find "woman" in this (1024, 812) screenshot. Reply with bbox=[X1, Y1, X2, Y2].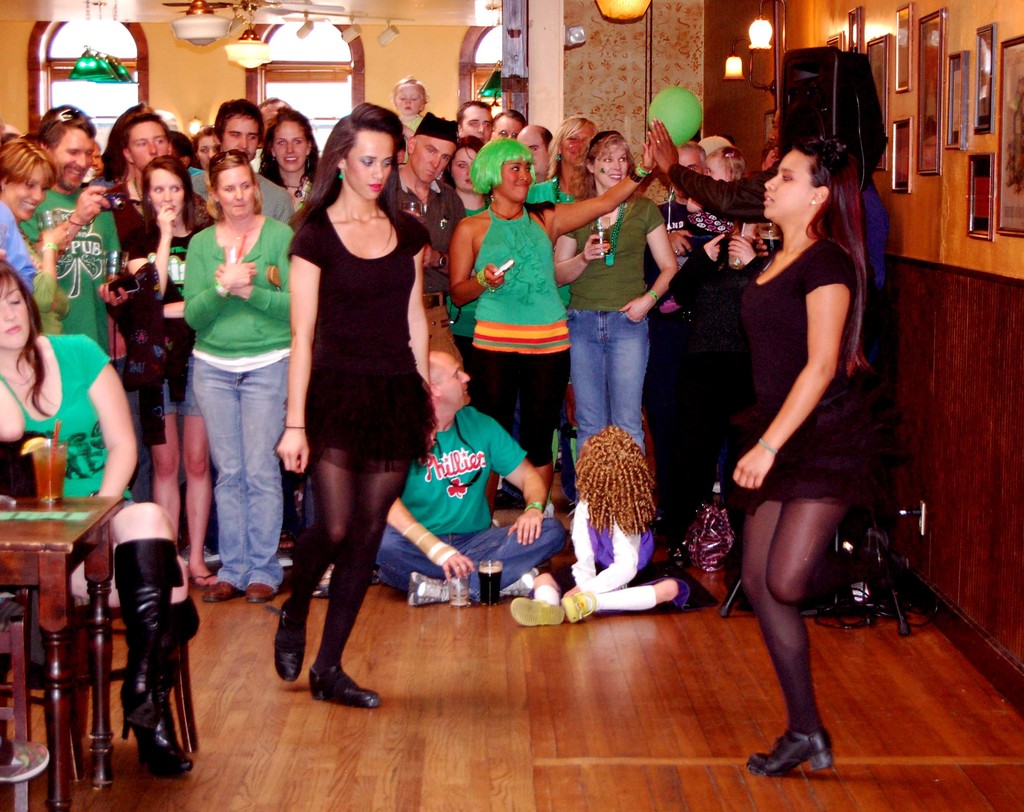
bbox=[257, 103, 321, 223].
